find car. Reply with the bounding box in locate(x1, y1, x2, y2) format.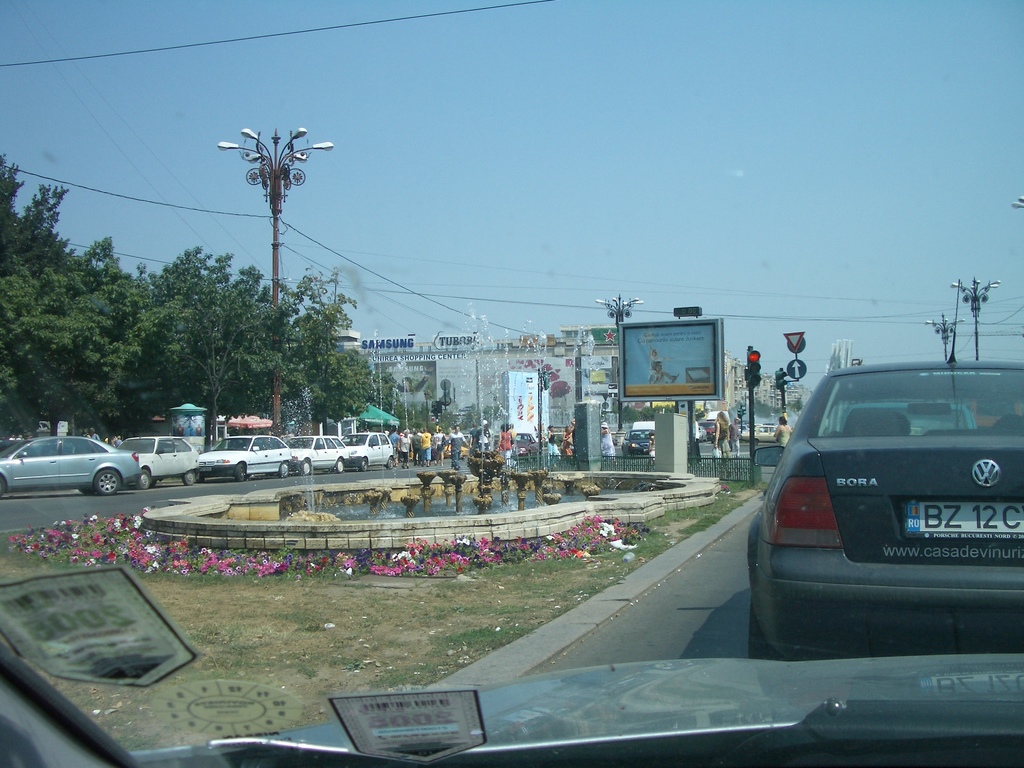
locate(627, 423, 657, 456).
